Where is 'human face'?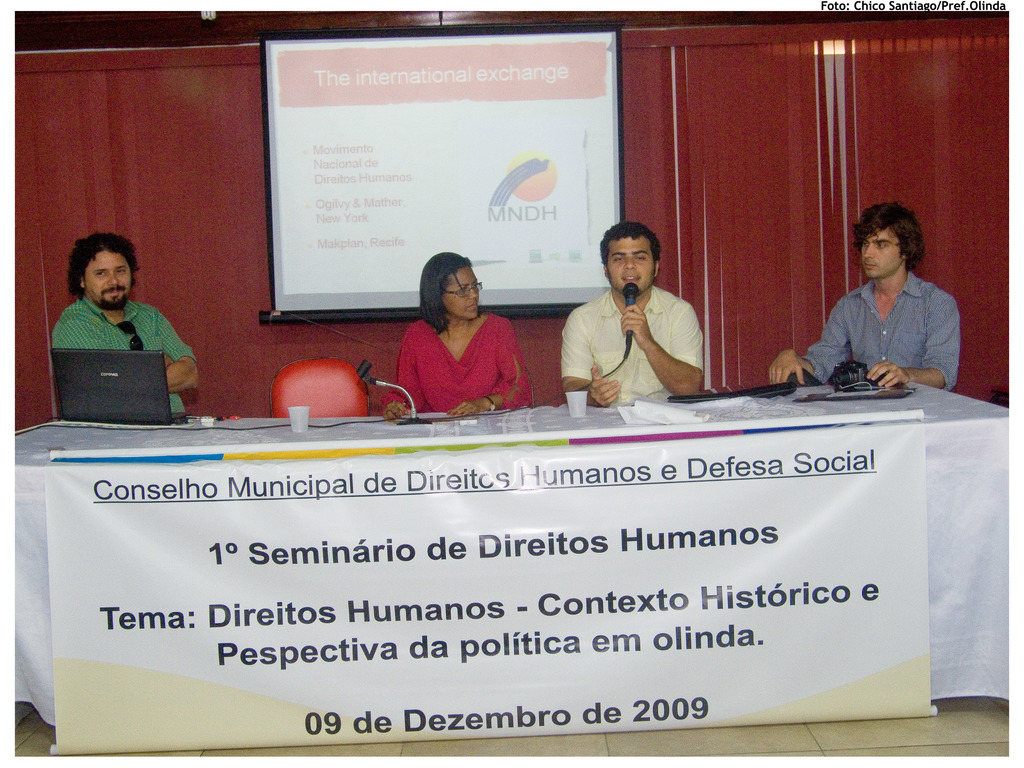
detection(86, 253, 128, 307).
